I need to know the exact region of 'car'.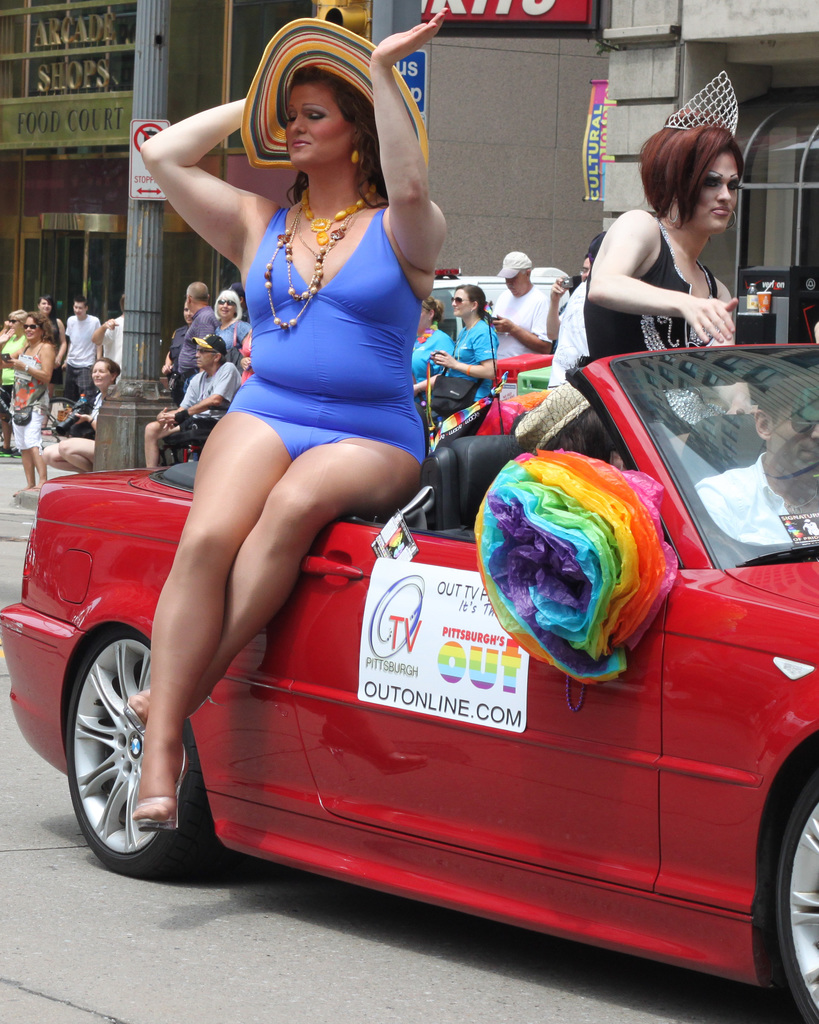
Region: bbox=[0, 339, 818, 1023].
